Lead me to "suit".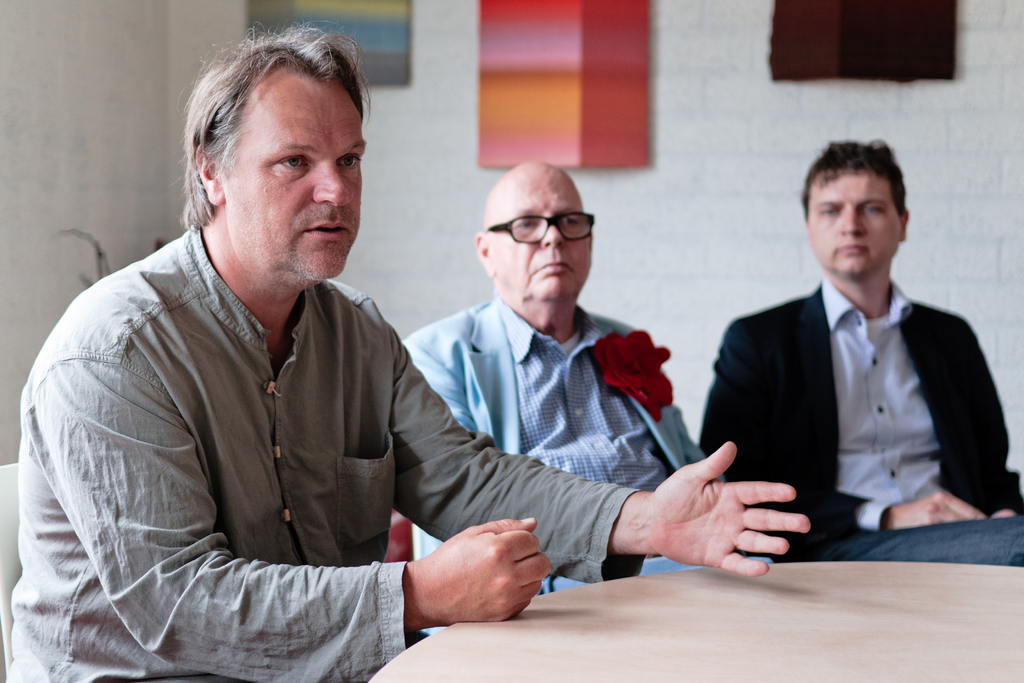
Lead to (689, 218, 1005, 573).
